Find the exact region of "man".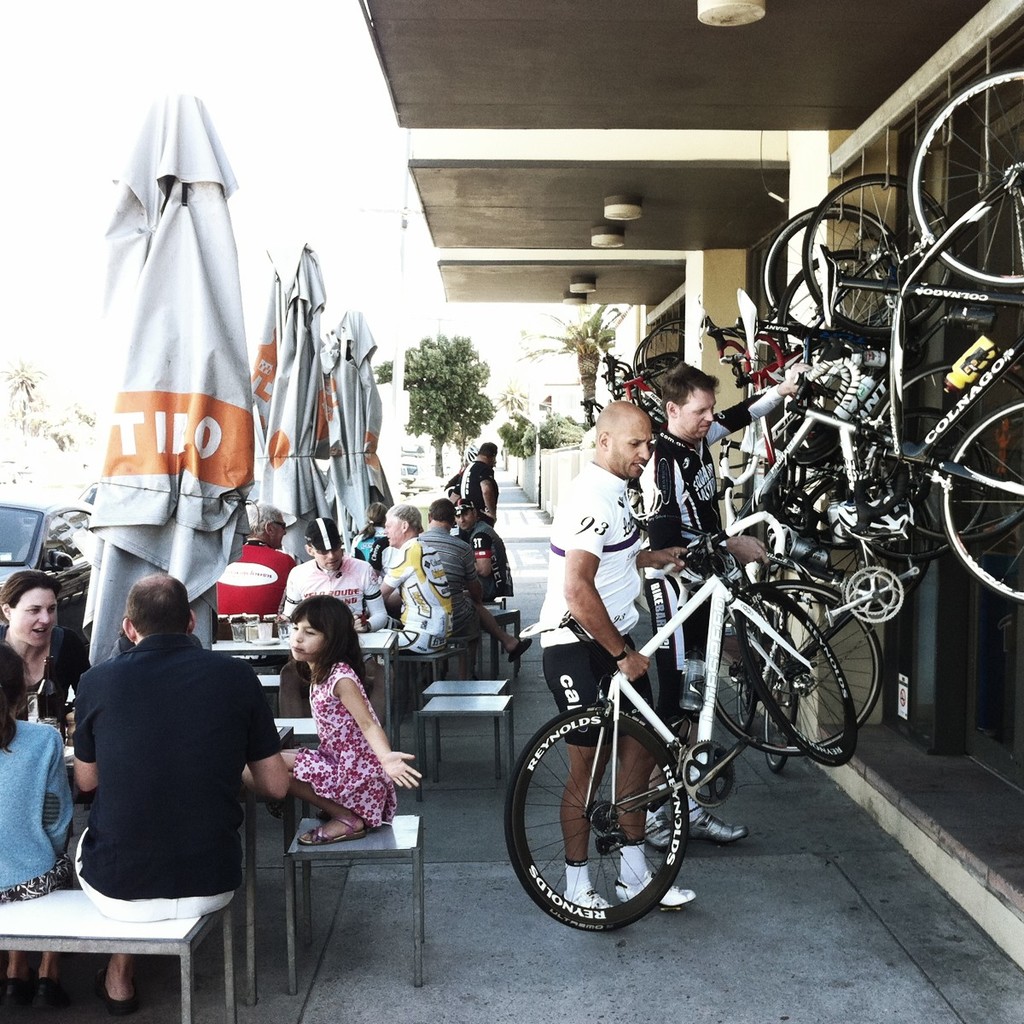
Exact region: bbox=(455, 439, 497, 533).
